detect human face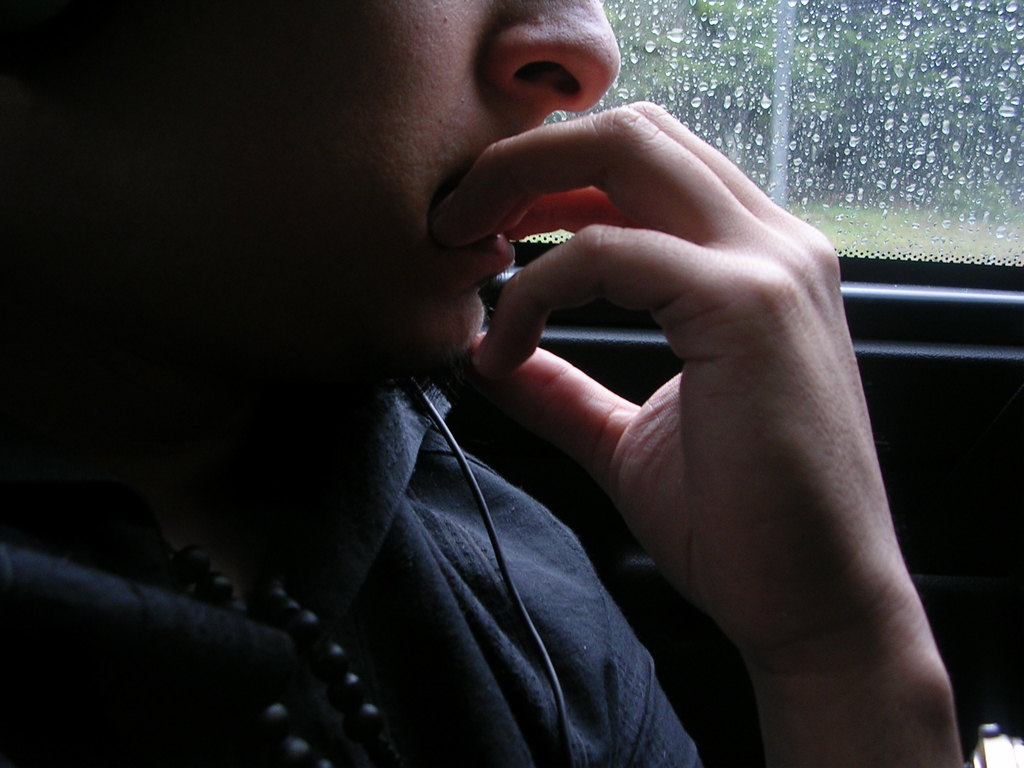
Rect(1, 0, 625, 609)
